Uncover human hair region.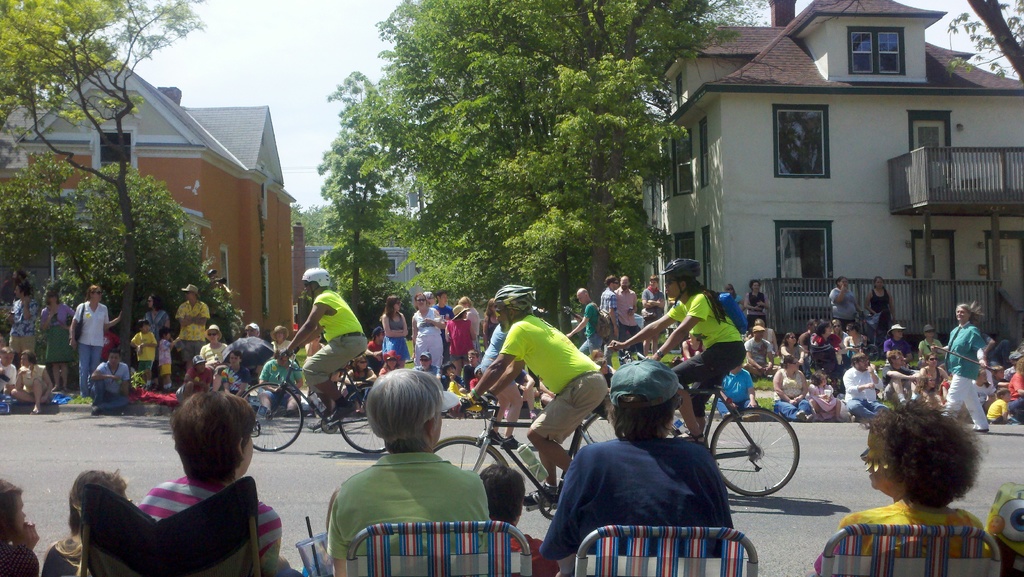
Uncovered: bbox(2, 344, 16, 357).
